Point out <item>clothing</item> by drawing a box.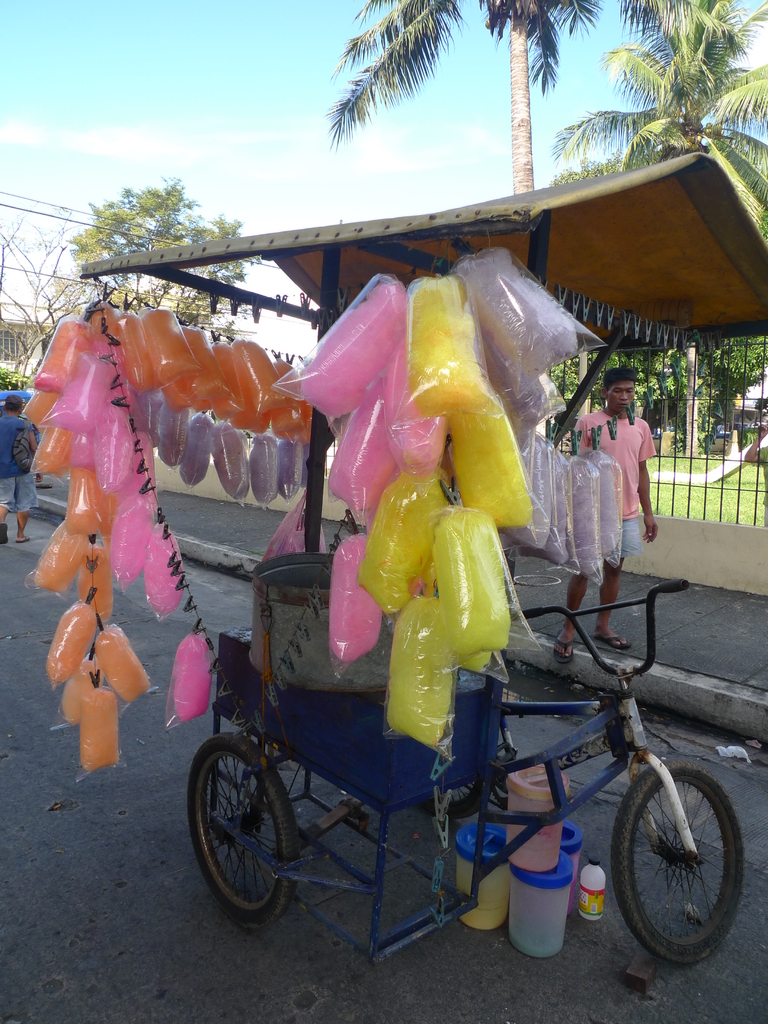
left=570, top=406, right=650, bottom=556.
